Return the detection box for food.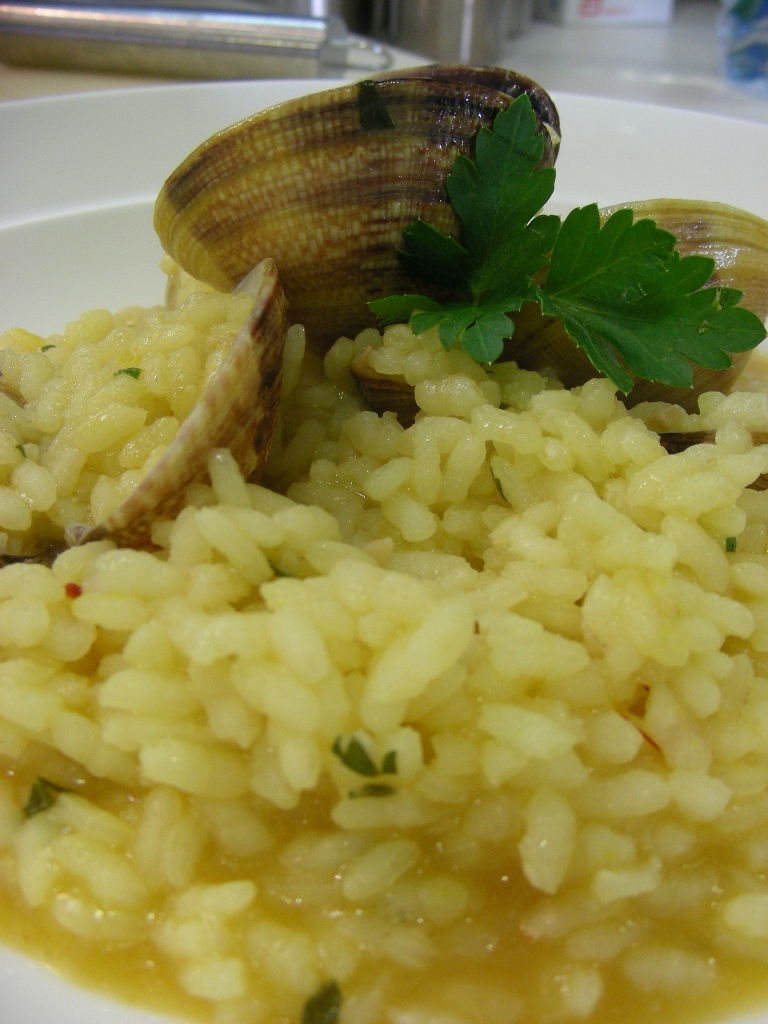
box=[0, 58, 767, 1023].
